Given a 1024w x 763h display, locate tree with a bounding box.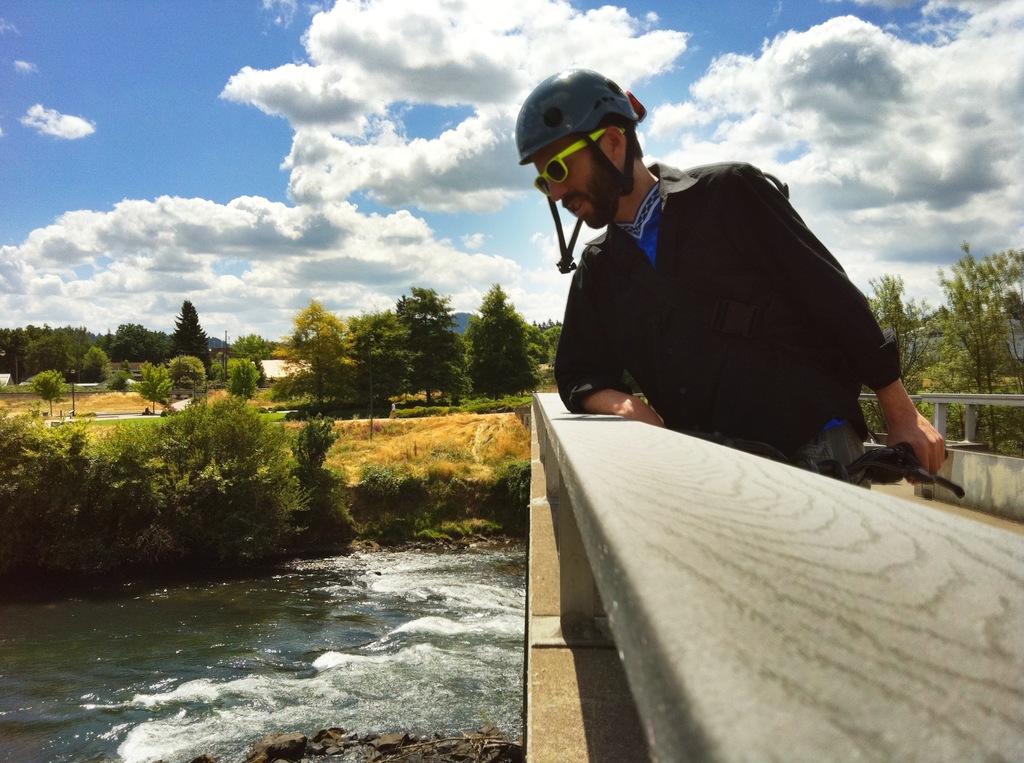
Located: 865,269,942,386.
